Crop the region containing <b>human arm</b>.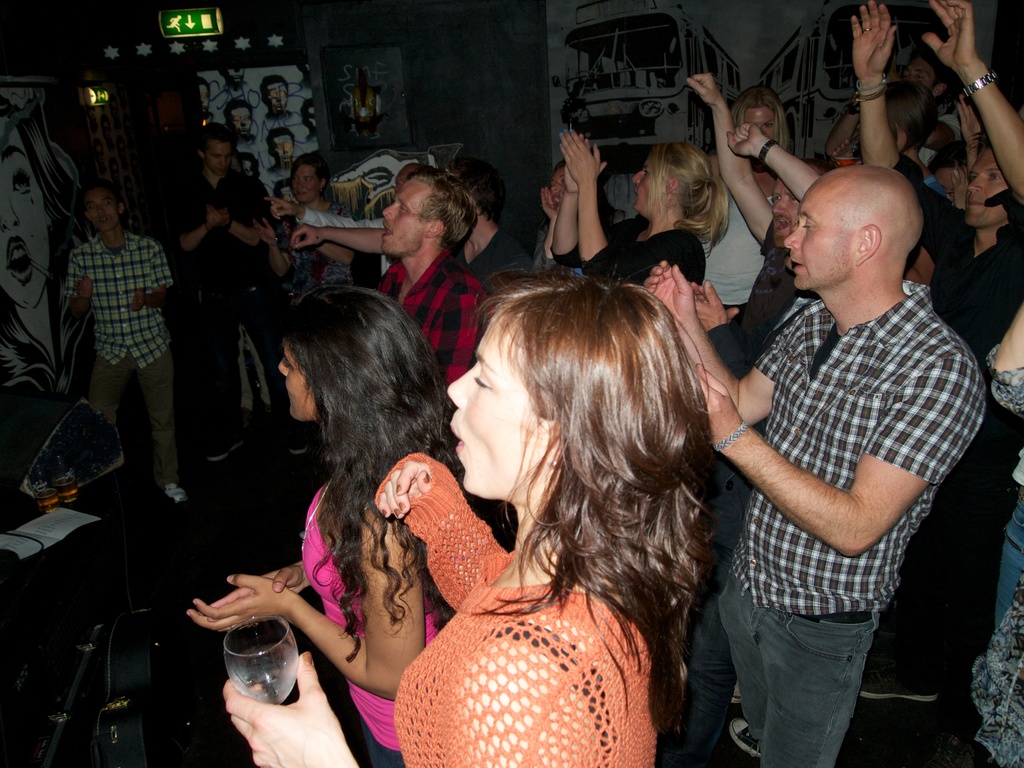
Crop region: region(696, 358, 982, 556).
